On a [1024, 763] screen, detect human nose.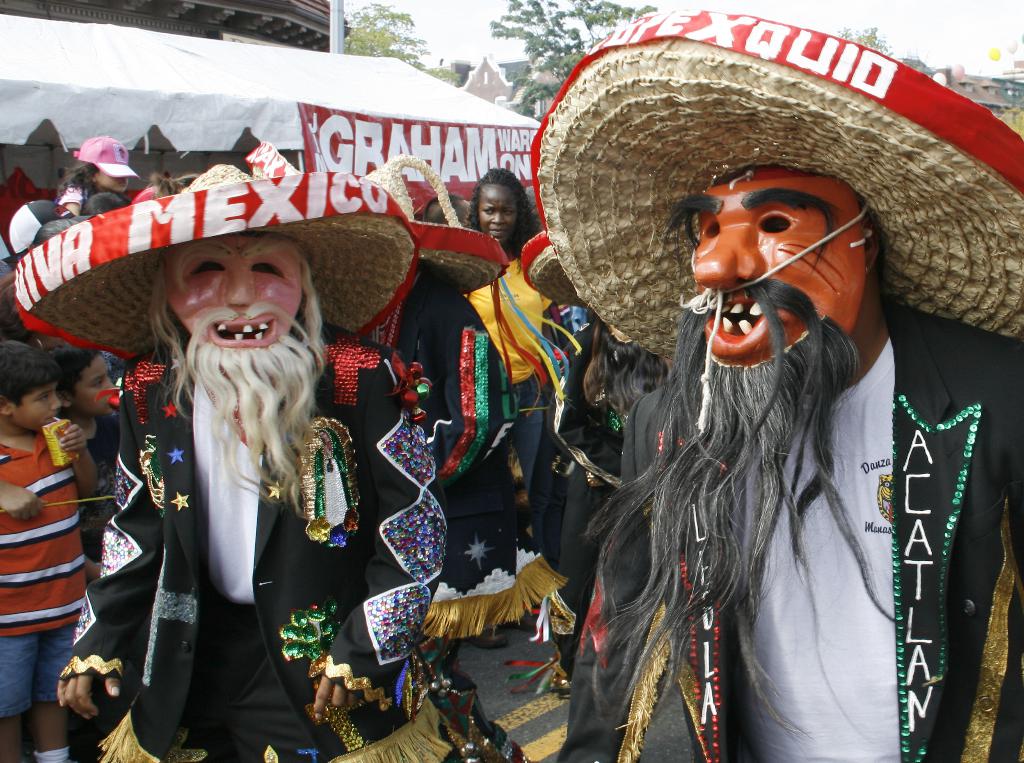
box(687, 213, 771, 295).
